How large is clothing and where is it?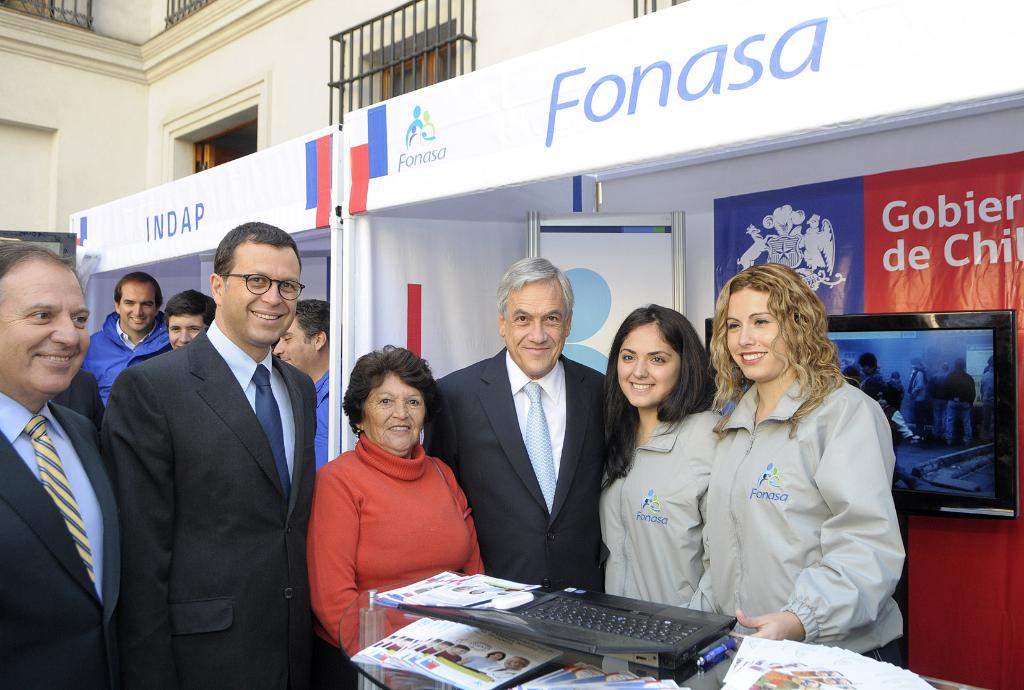
Bounding box: (left=436, top=653, right=461, bottom=661).
